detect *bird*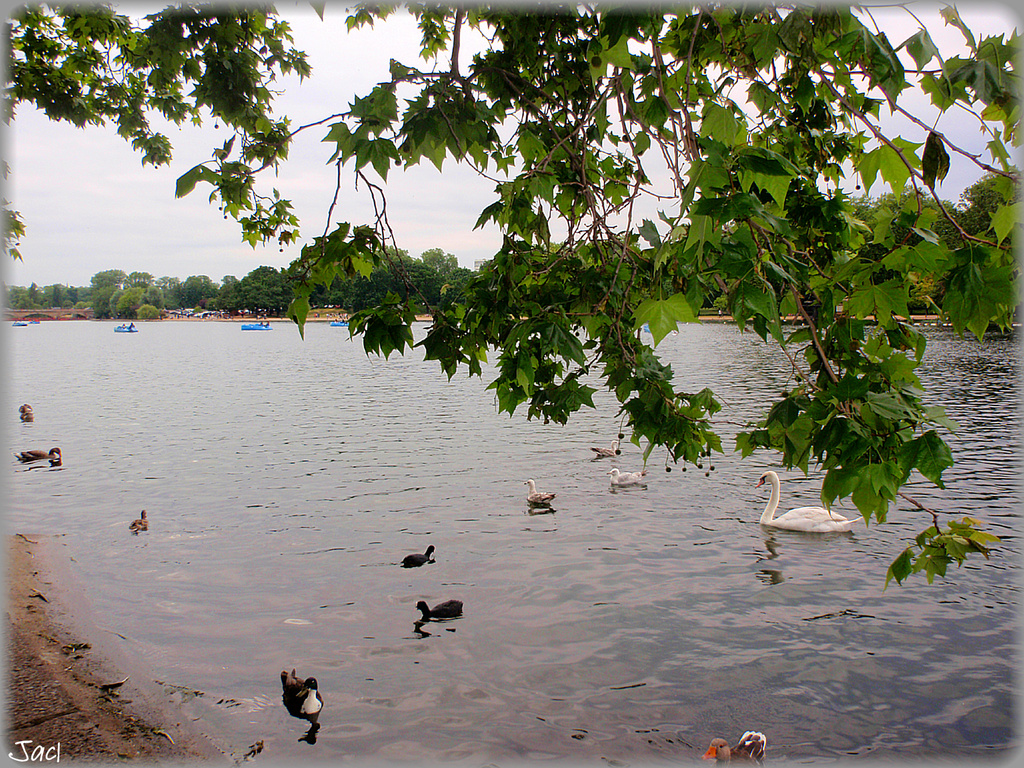
525/477/552/509
